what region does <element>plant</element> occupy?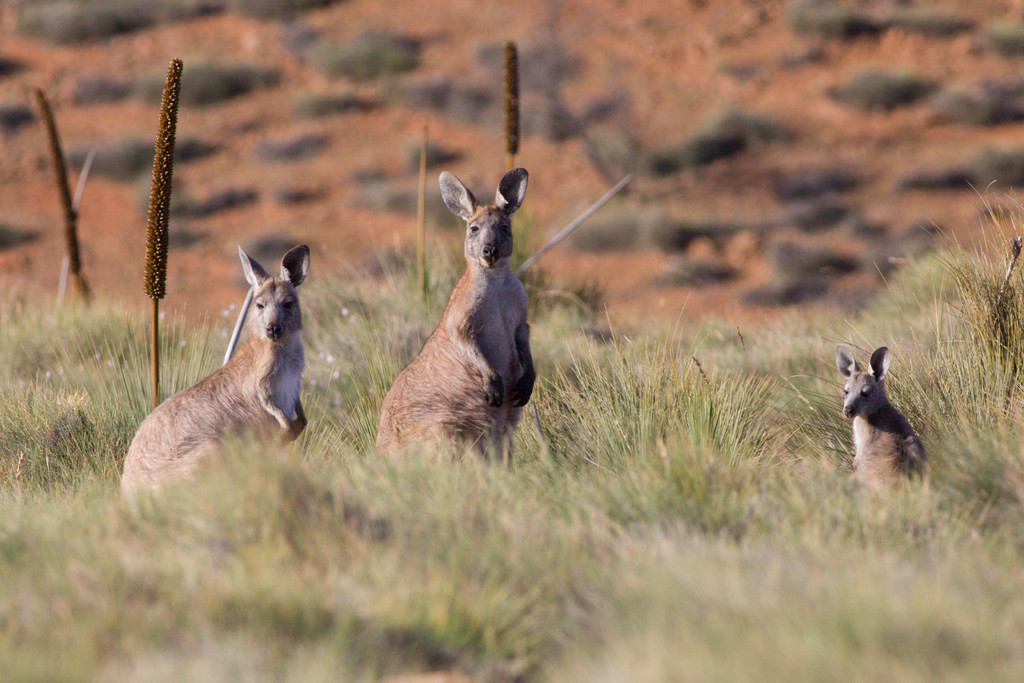
Rect(391, 79, 518, 137).
